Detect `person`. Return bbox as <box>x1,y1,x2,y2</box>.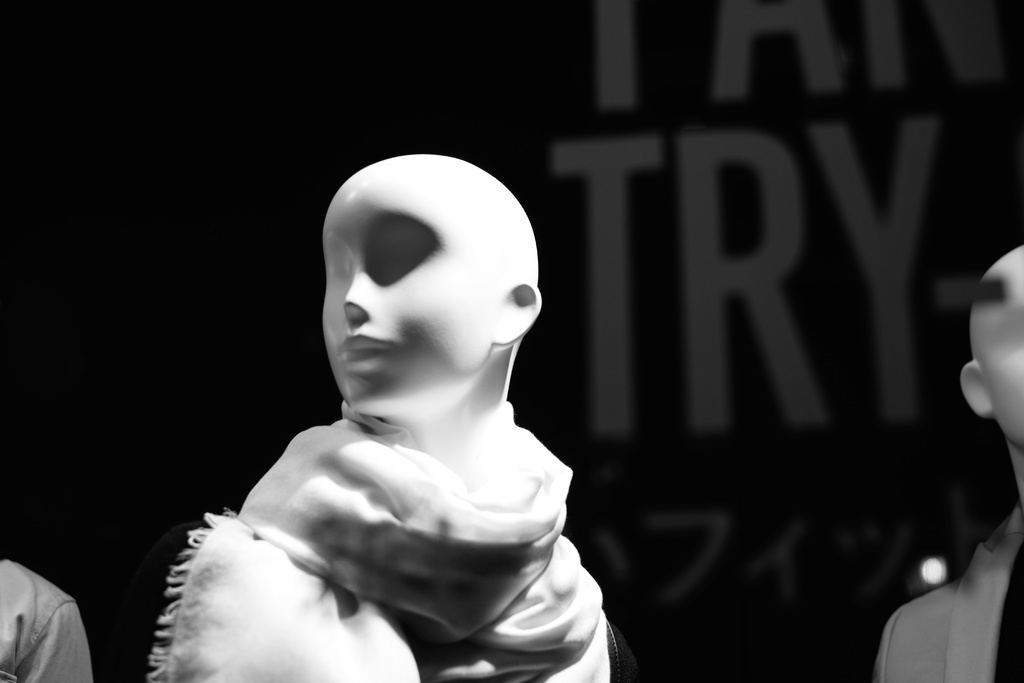
<box>169,154,641,682</box>.
